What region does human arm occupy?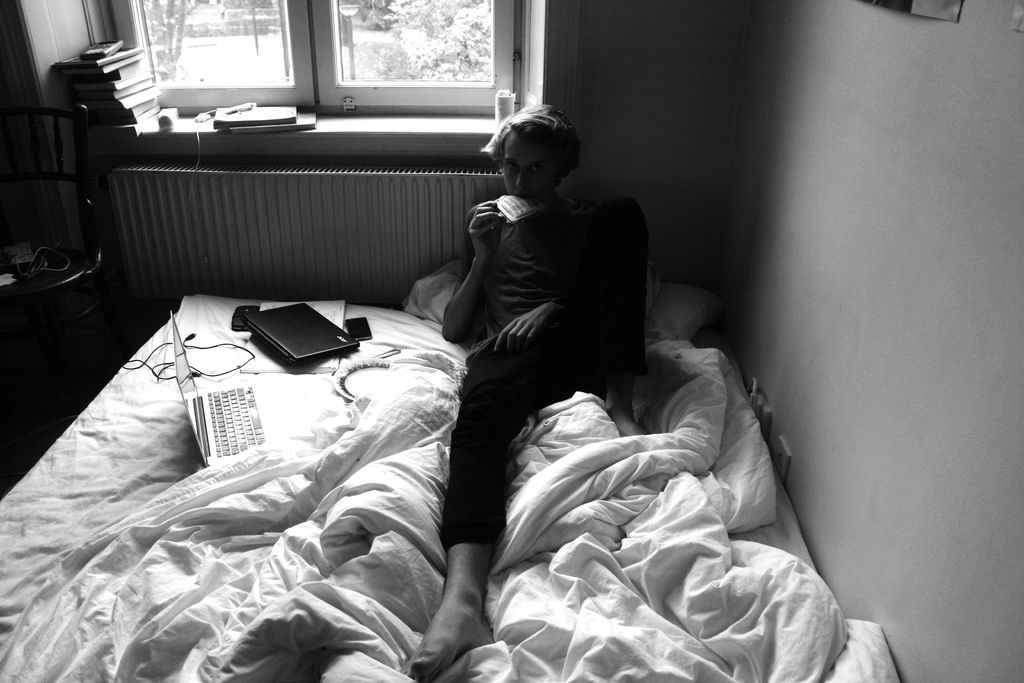
bbox=[453, 190, 504, 338].
